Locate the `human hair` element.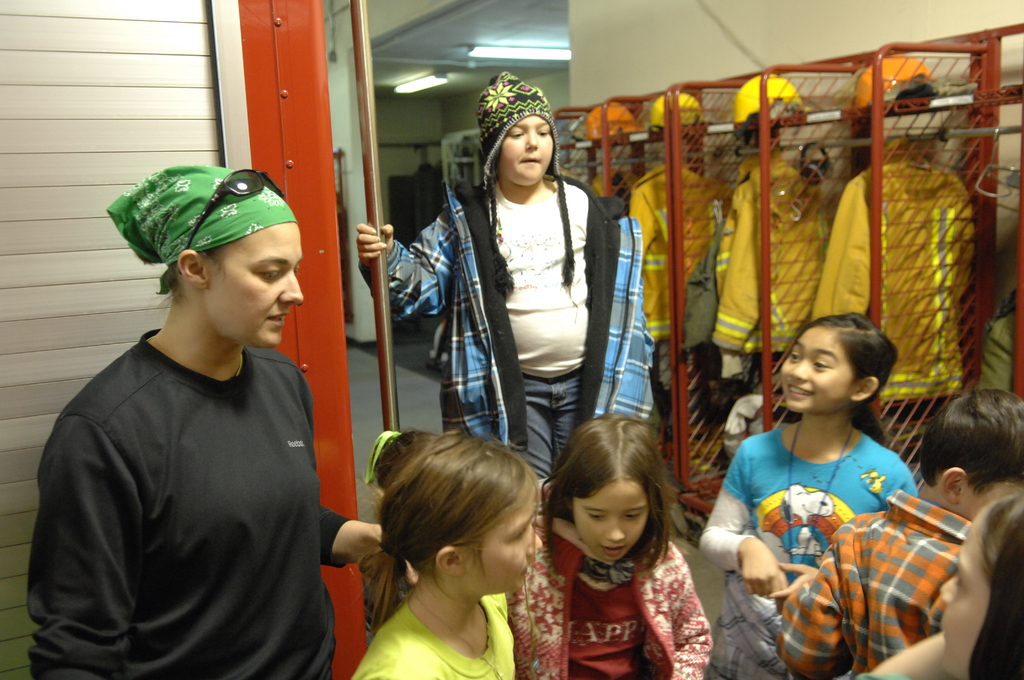
Element bbox: l=794, t=307, r=898, b=444.
